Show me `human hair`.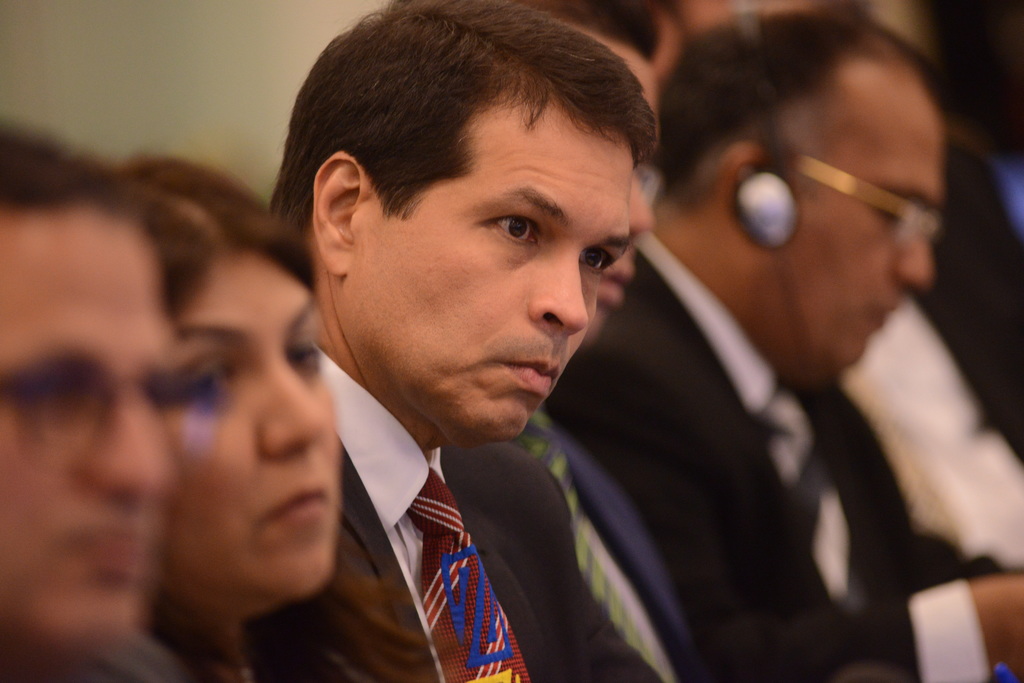
`human hair` is here: 657, 7, 941, 213.
